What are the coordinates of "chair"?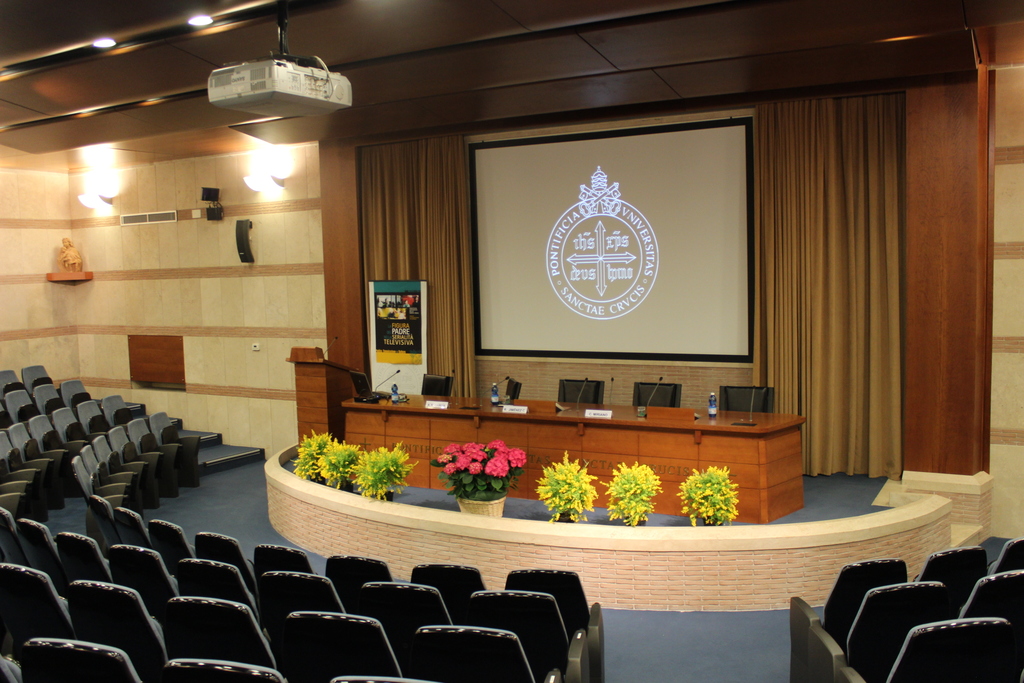
Rect(501, 375, 529, 400).
